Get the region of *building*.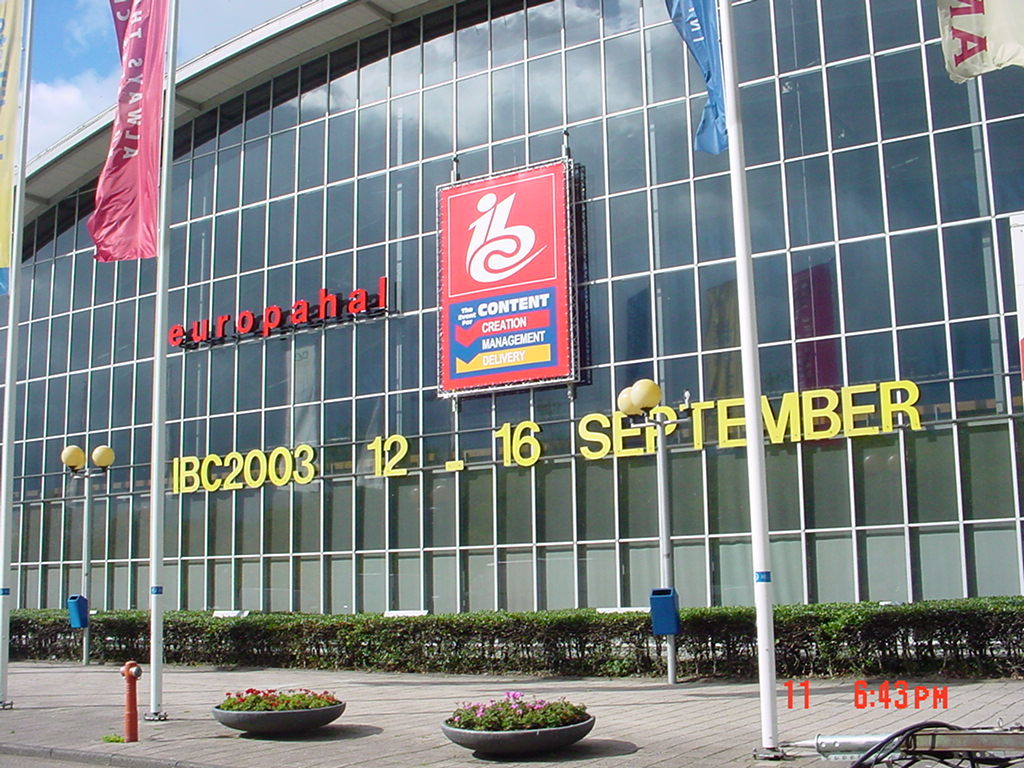
left=2, top=0, right=1023, bottom=657.
